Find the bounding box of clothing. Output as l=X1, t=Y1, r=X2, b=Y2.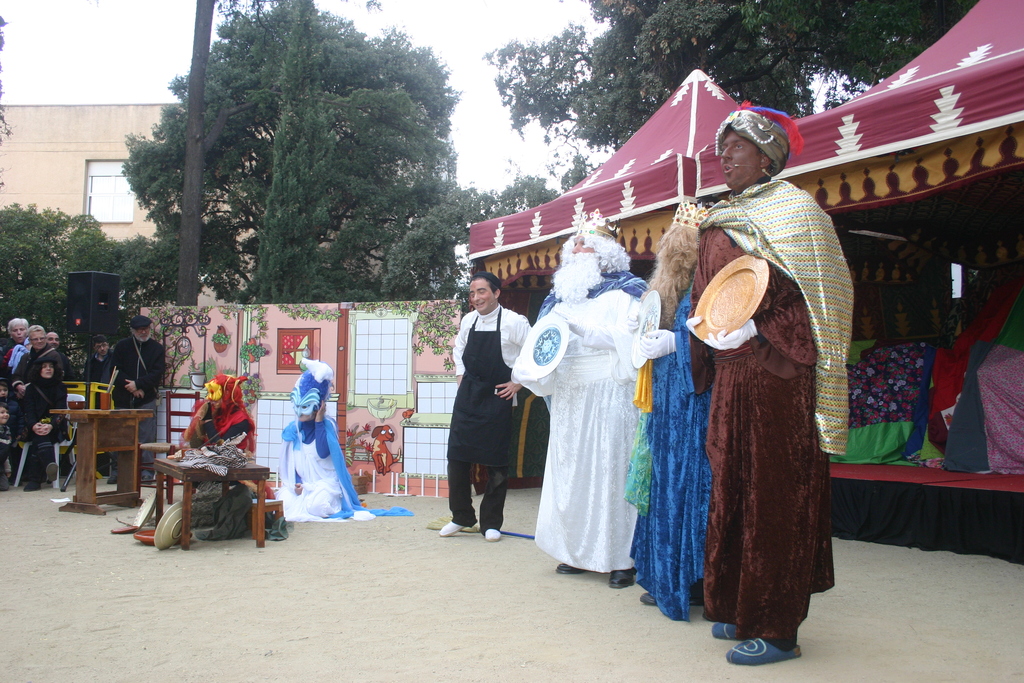
l=675, t=164, r=852, b=665.
